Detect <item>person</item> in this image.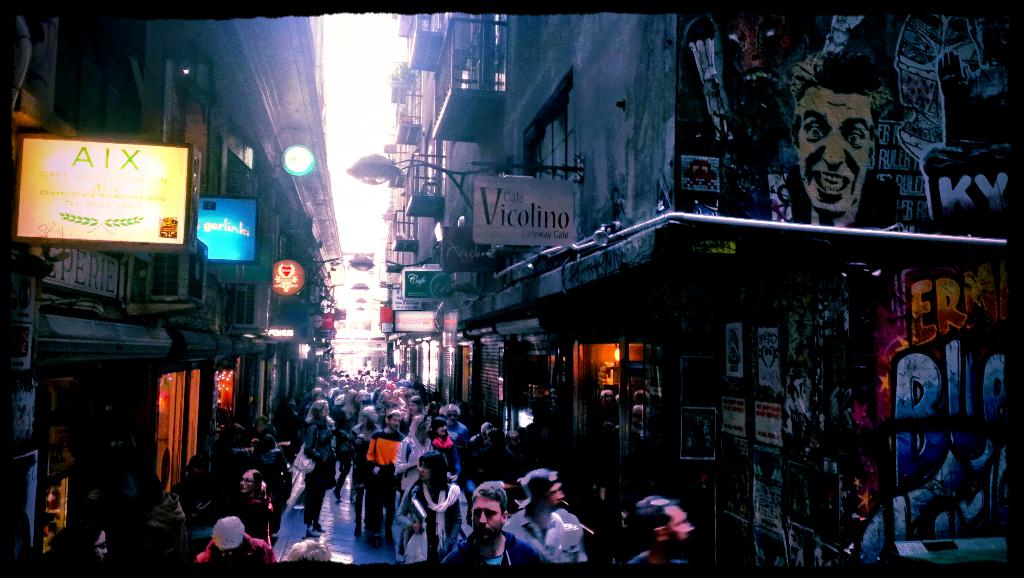
Detection: select_region(786, 44, 897, 235).
